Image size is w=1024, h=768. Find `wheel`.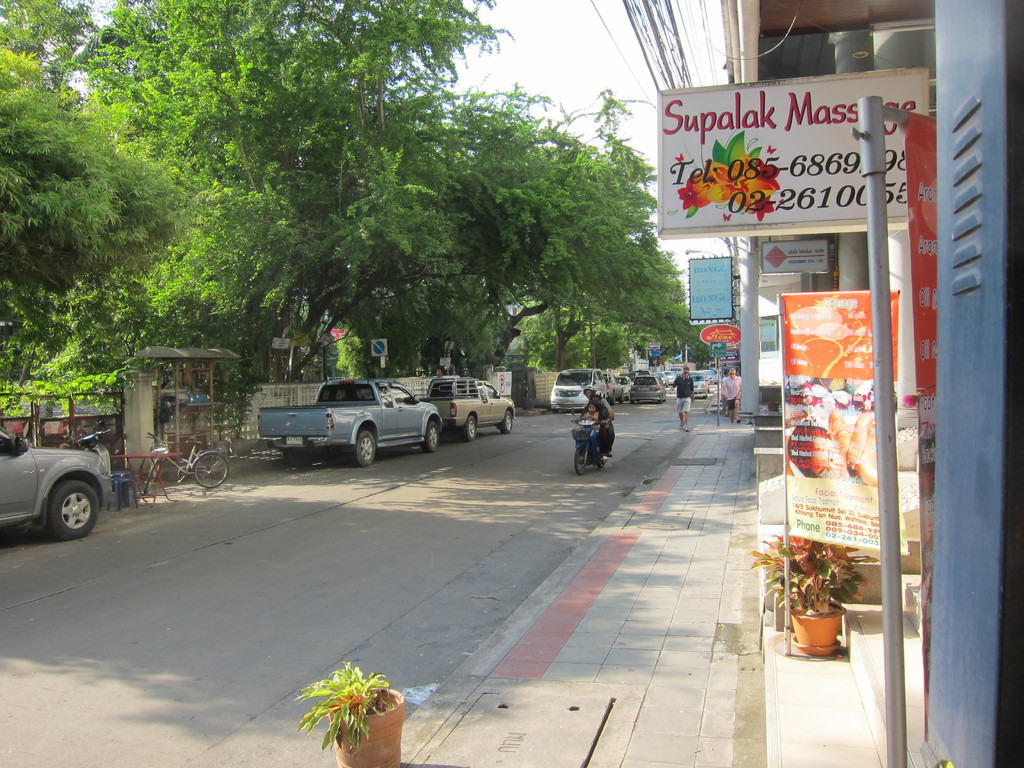
bbox=[191, 452, 230, 488].
